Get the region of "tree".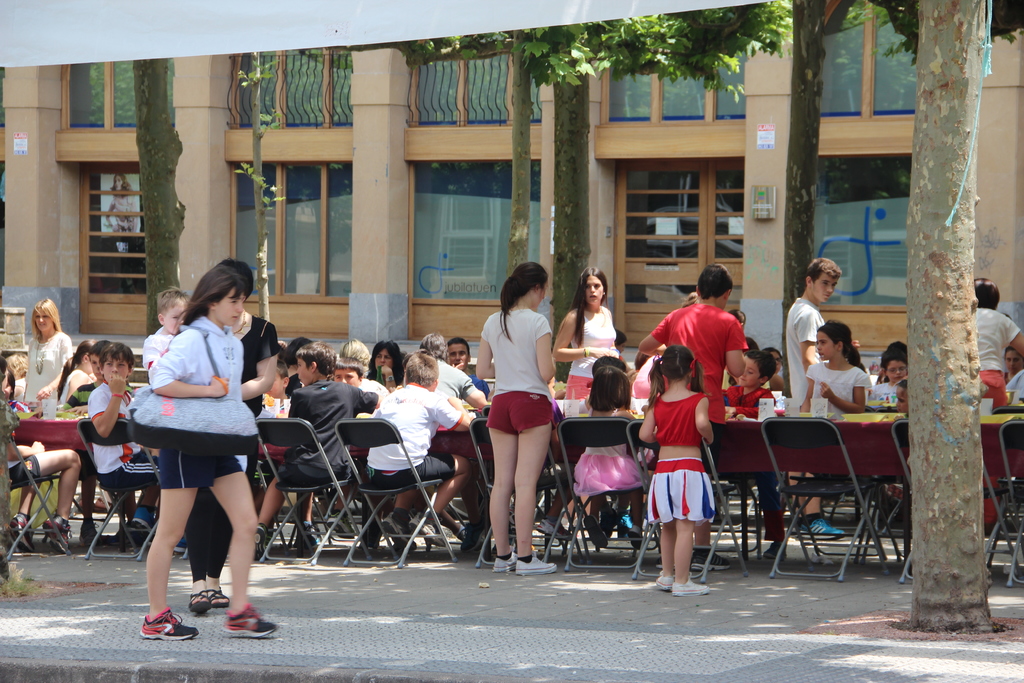
pyautogui.locateOnScreen(764, 0, 860, 390).
